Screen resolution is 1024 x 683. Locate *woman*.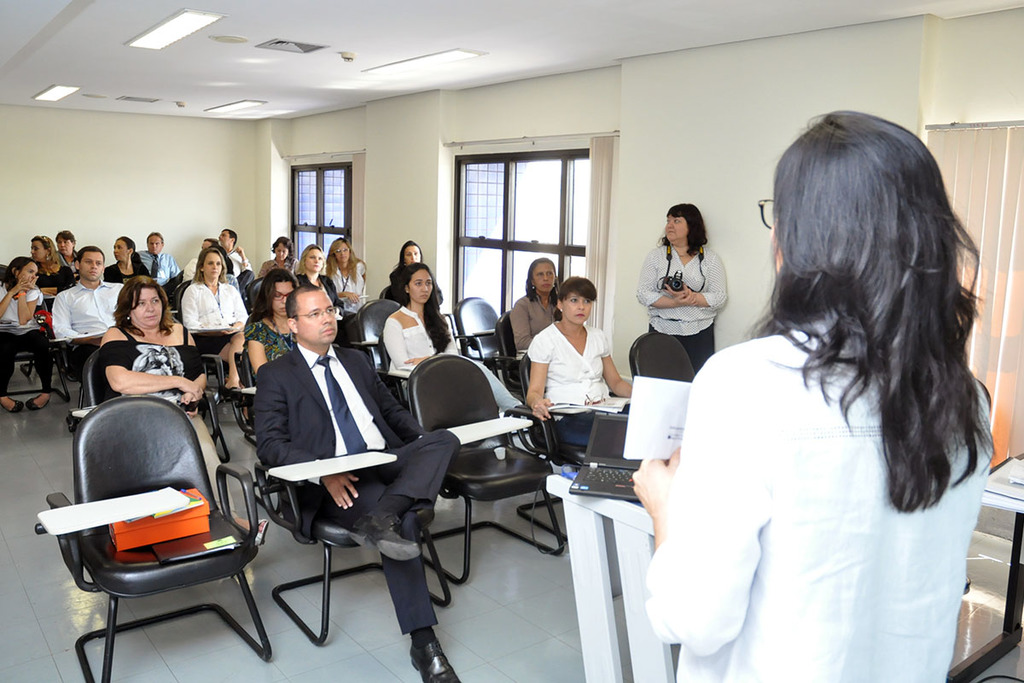
(377, 260, 526, 422).
